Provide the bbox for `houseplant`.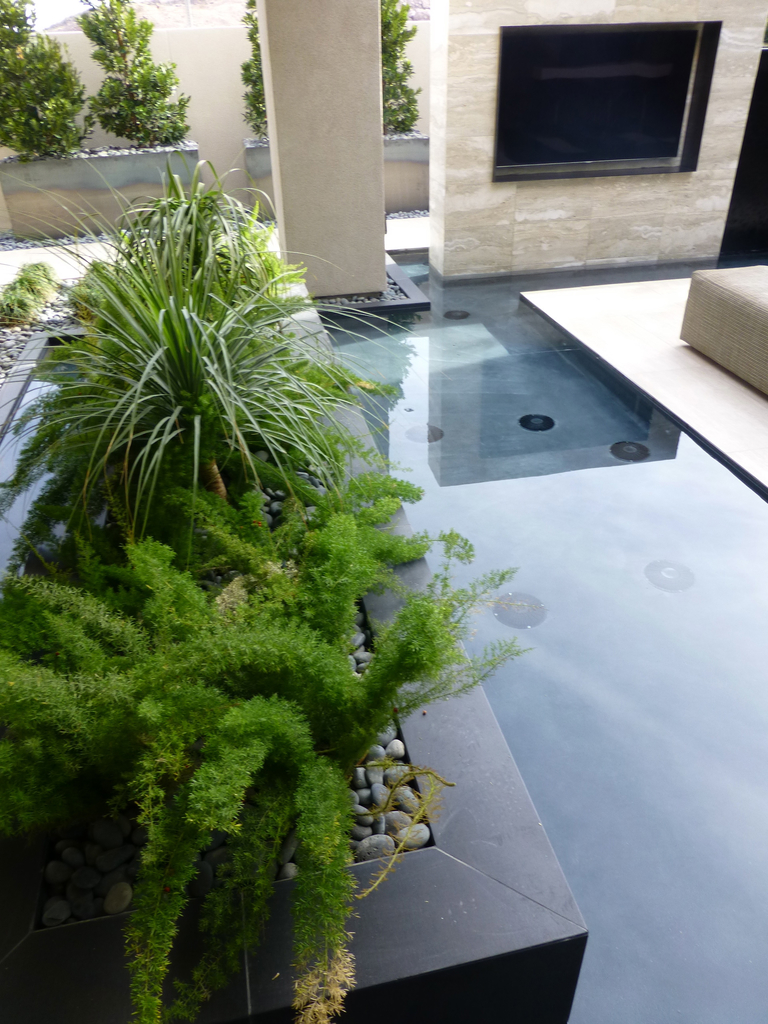
BBox(234, 0, 448, 221).
